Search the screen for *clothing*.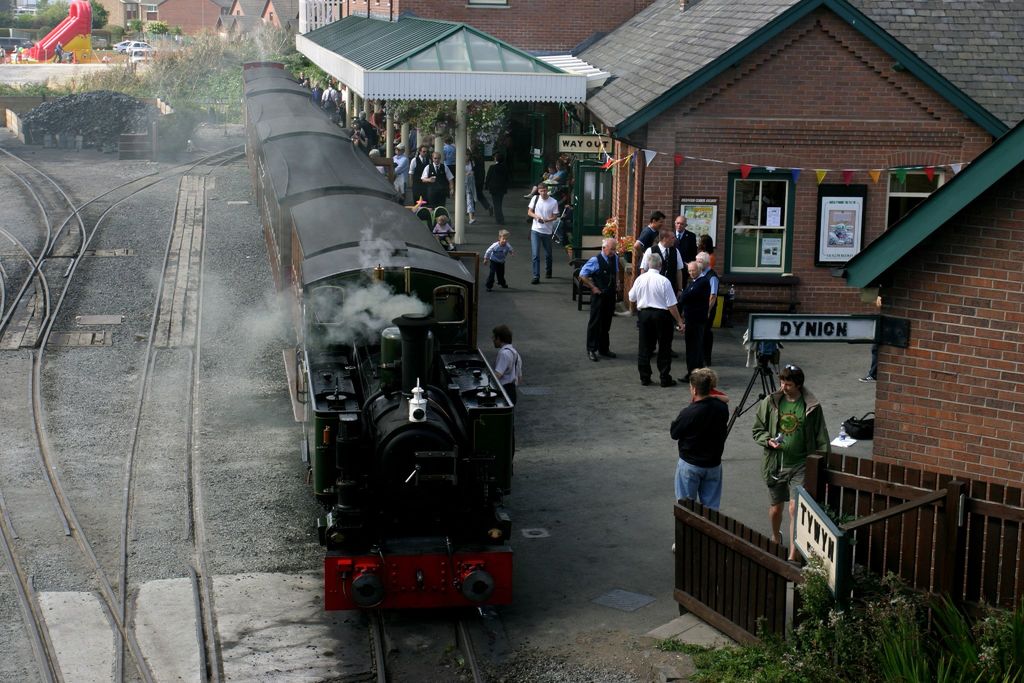
Found at {"x1": 483, "y1": 161, "x2": 505, "y2": 219}.
